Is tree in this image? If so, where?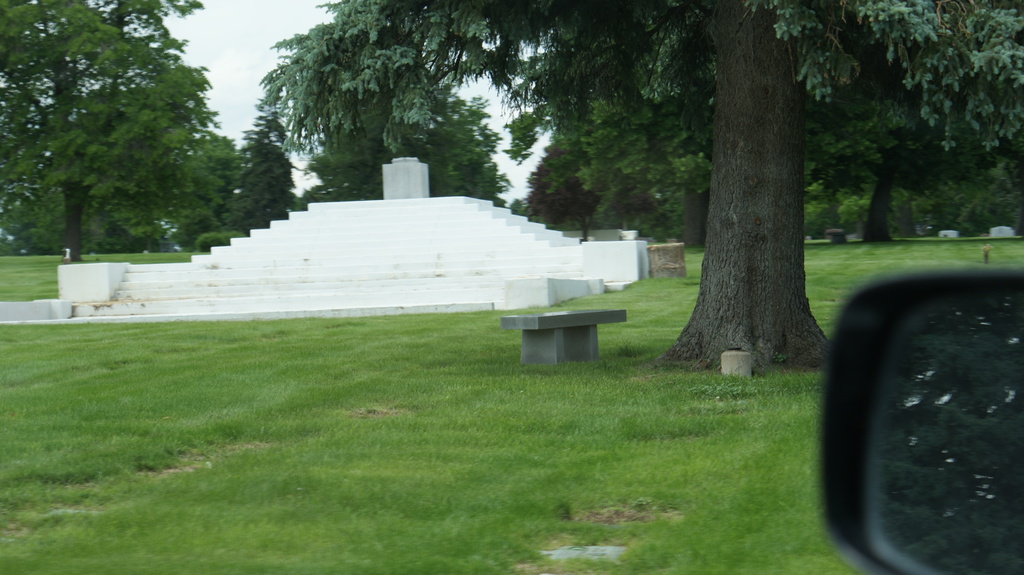
Yes, at [left=252, top=0, right=1023, bottom=375].
